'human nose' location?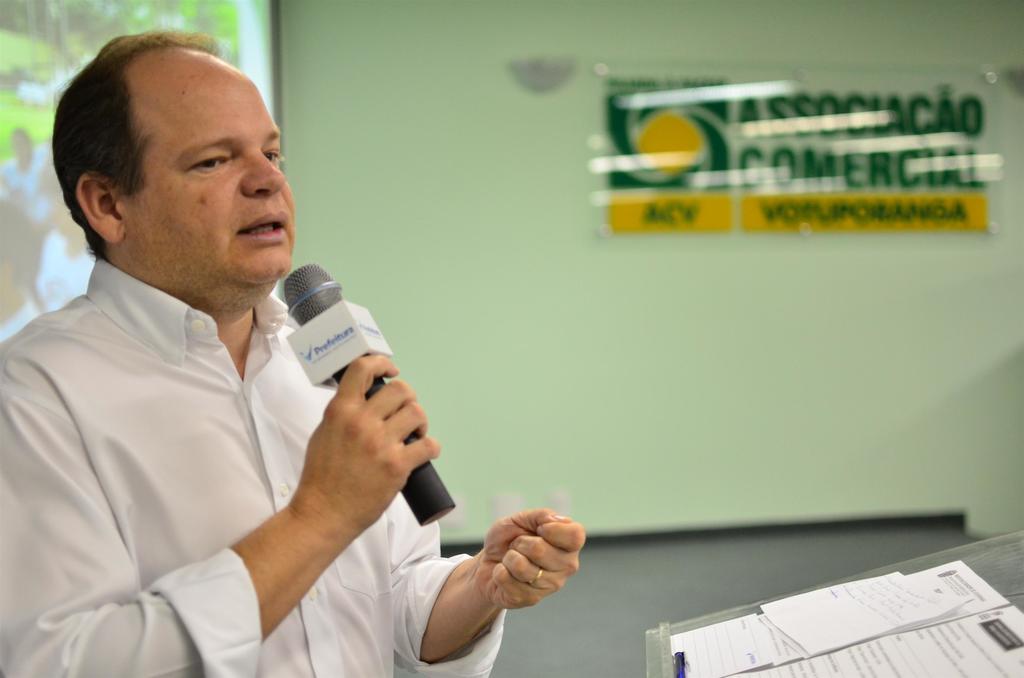
{"x1": 243, "y1": 148, "x2": 291, "y2": 199}
